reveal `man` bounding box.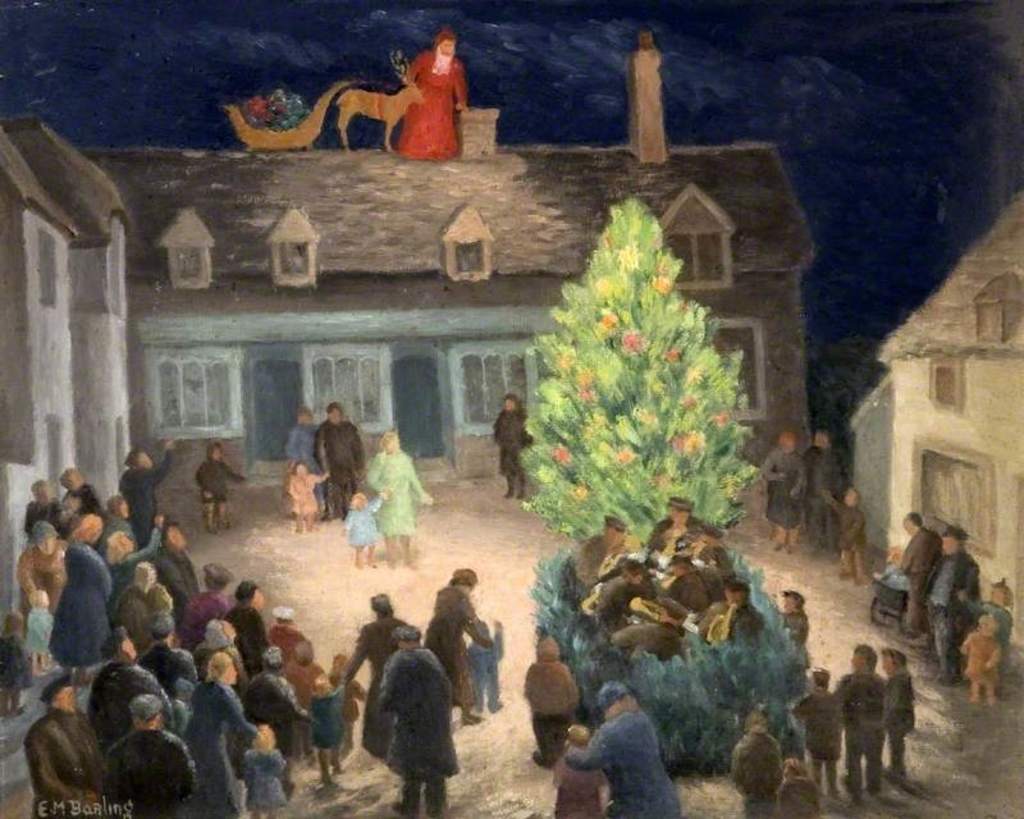
Revealed: detection(60, 467, 109, 522).
